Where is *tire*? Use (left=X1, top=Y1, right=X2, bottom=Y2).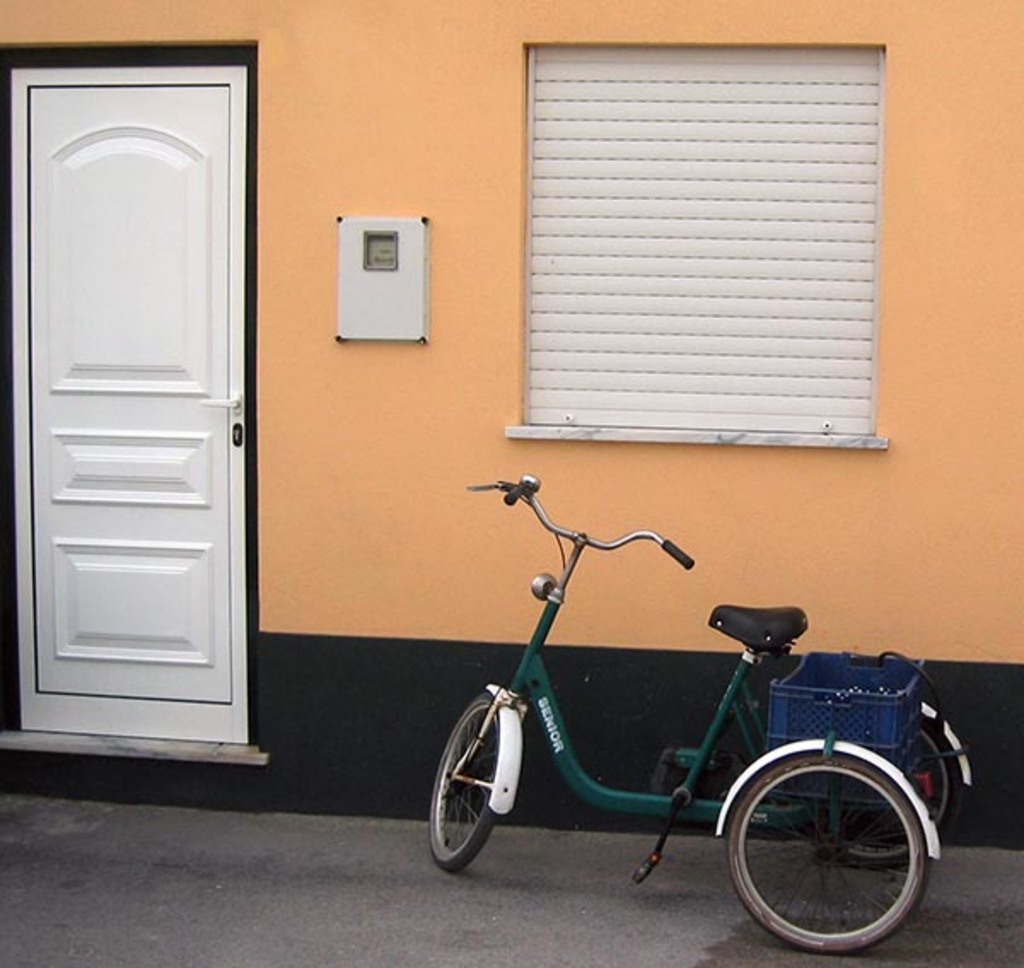
(left=427, top=693, right=498, bottom=872).
